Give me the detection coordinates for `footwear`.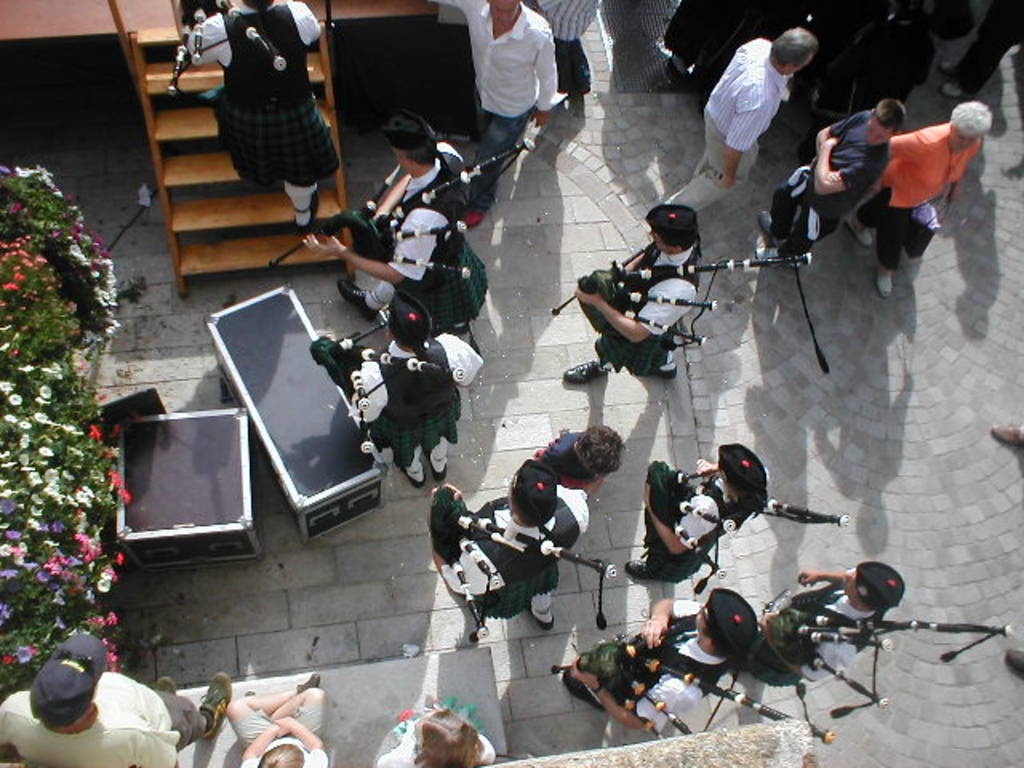
<bbox>338, 278, 381, 318</bbox>.
